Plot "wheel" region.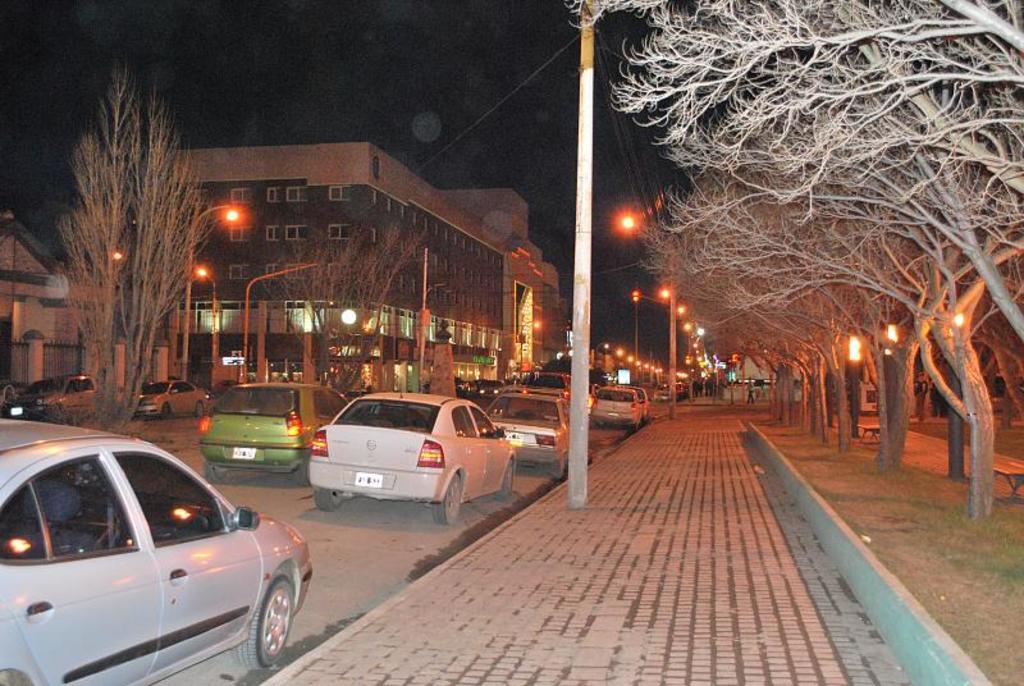
Plotted at 495 459 513 502.
